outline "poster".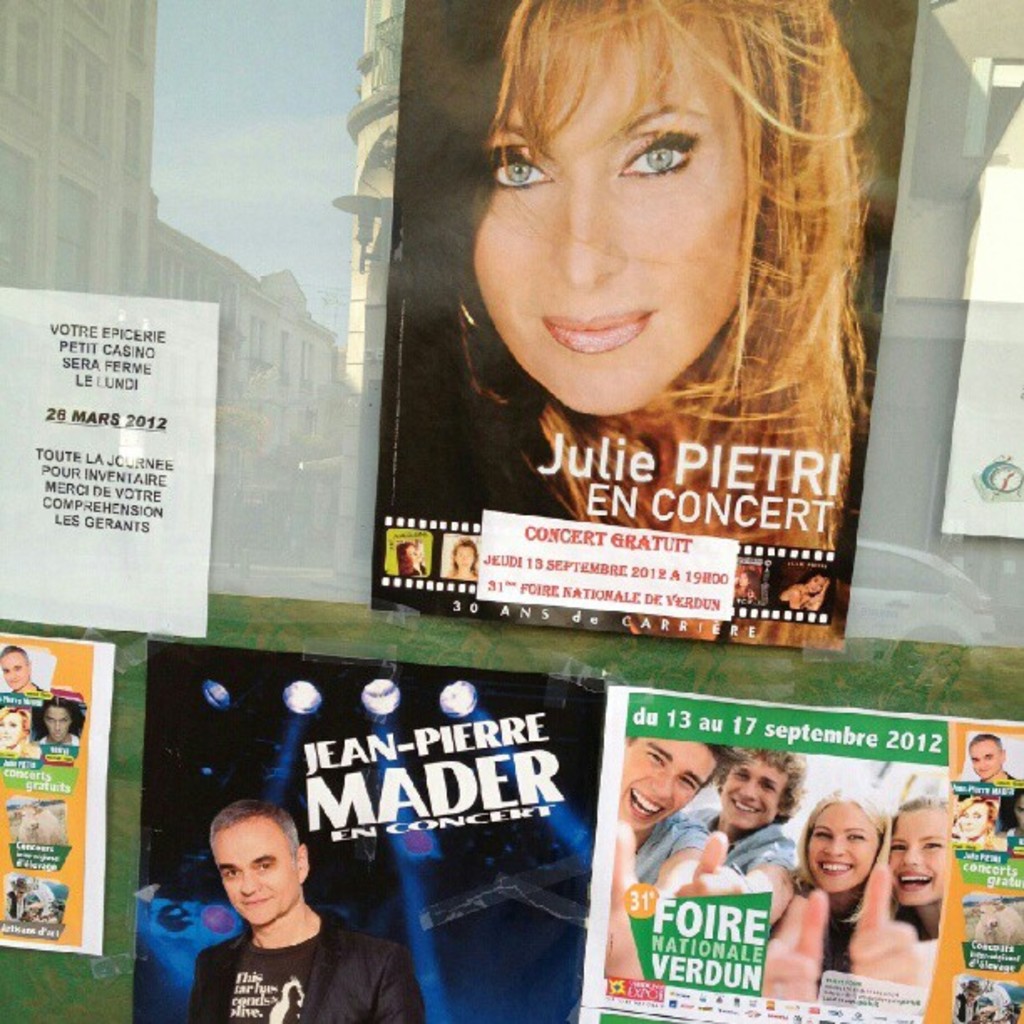
Outline: 0, 286, 221, 634.
